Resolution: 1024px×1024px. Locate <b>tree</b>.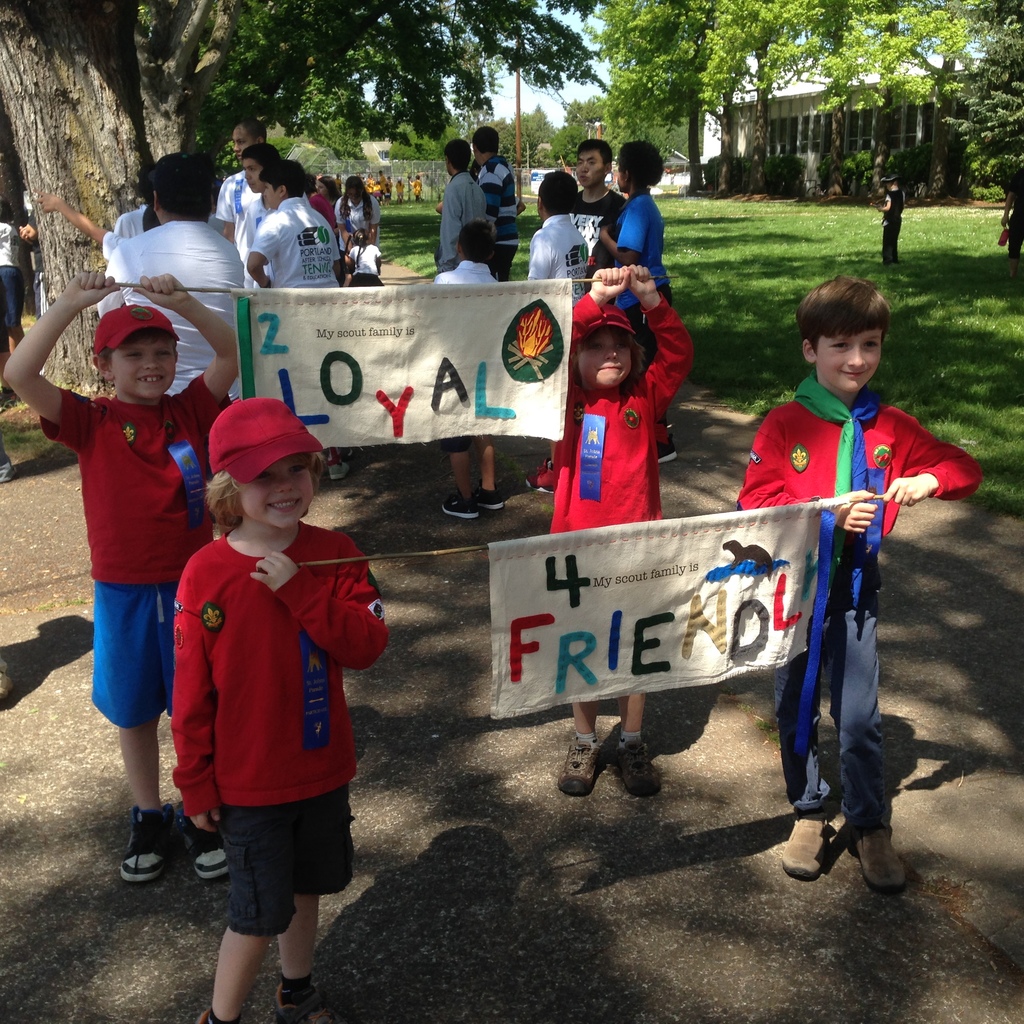
detection(815, 0, 866, 87).
